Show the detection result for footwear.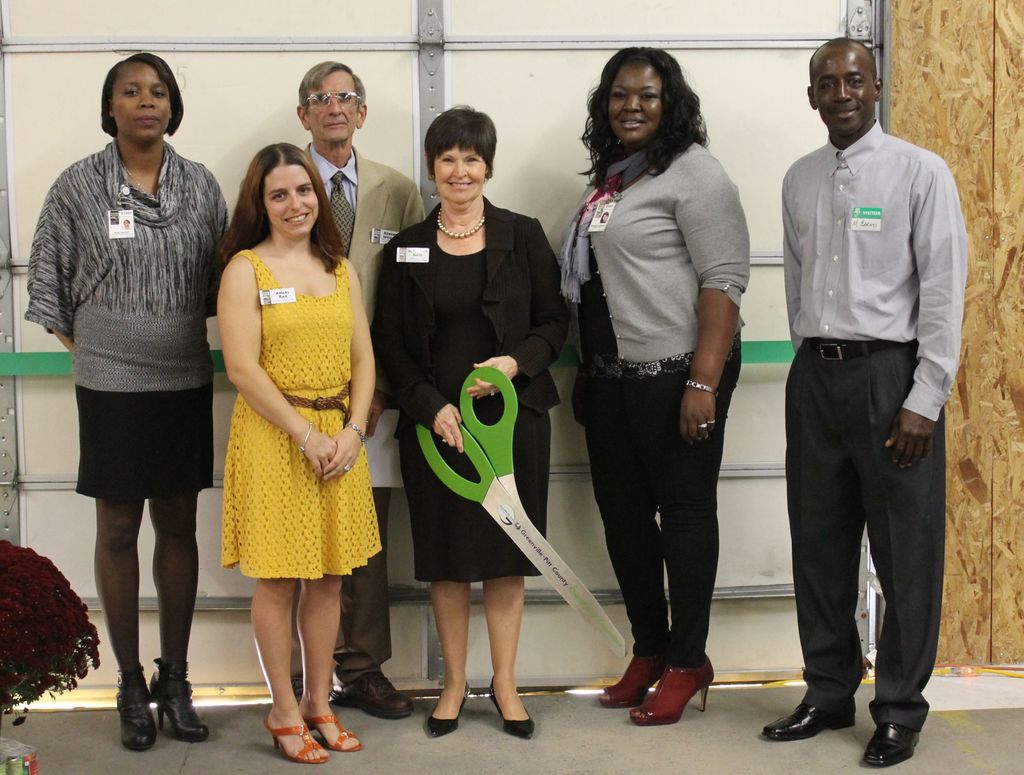
select_region(763, 702, 859, 739).
